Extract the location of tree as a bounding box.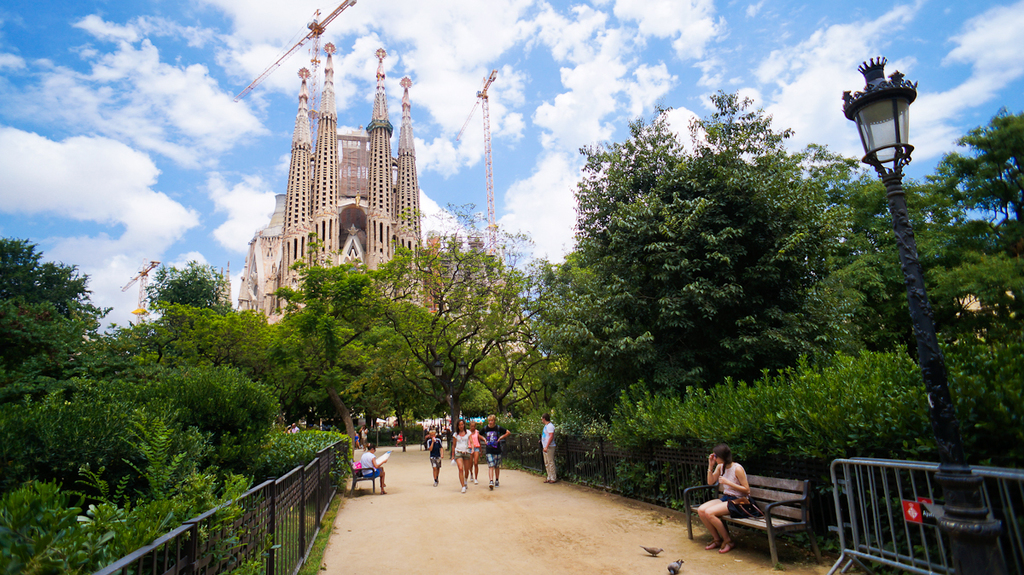
[6, 236, 99, 393].
